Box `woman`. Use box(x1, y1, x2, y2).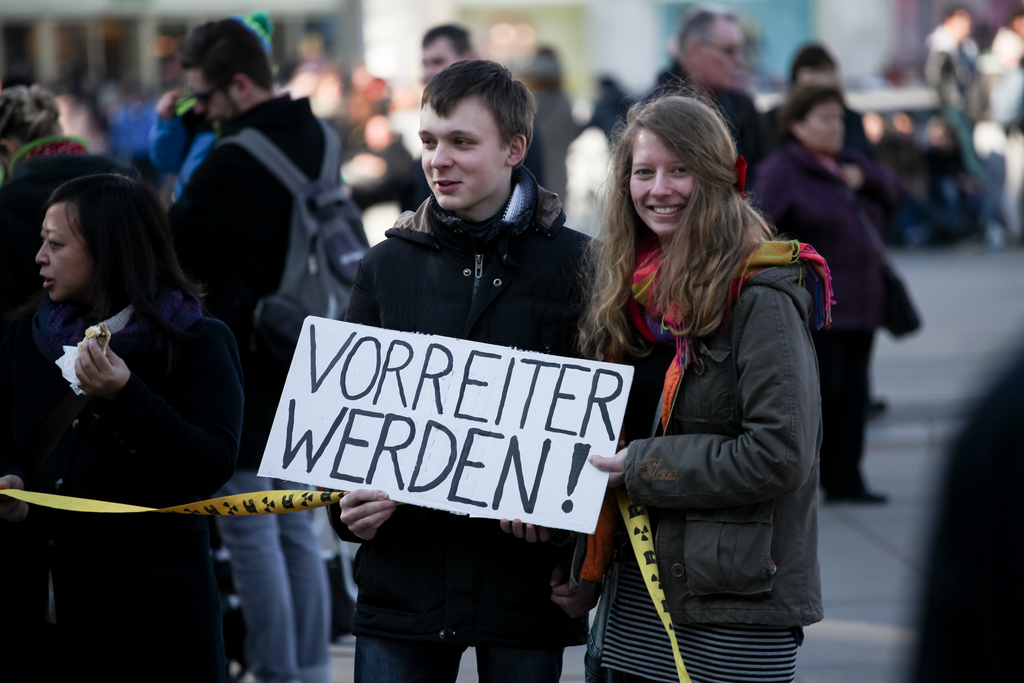
box(3, 128, 238, 577).
